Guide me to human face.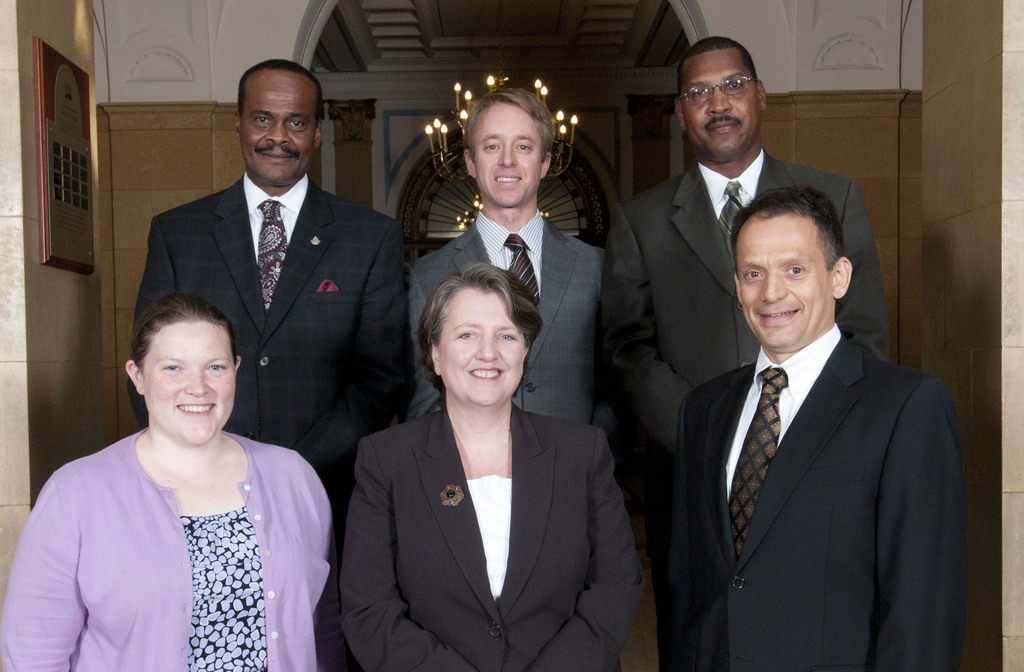
Guidance: crop(735, 218, 832, 348).
